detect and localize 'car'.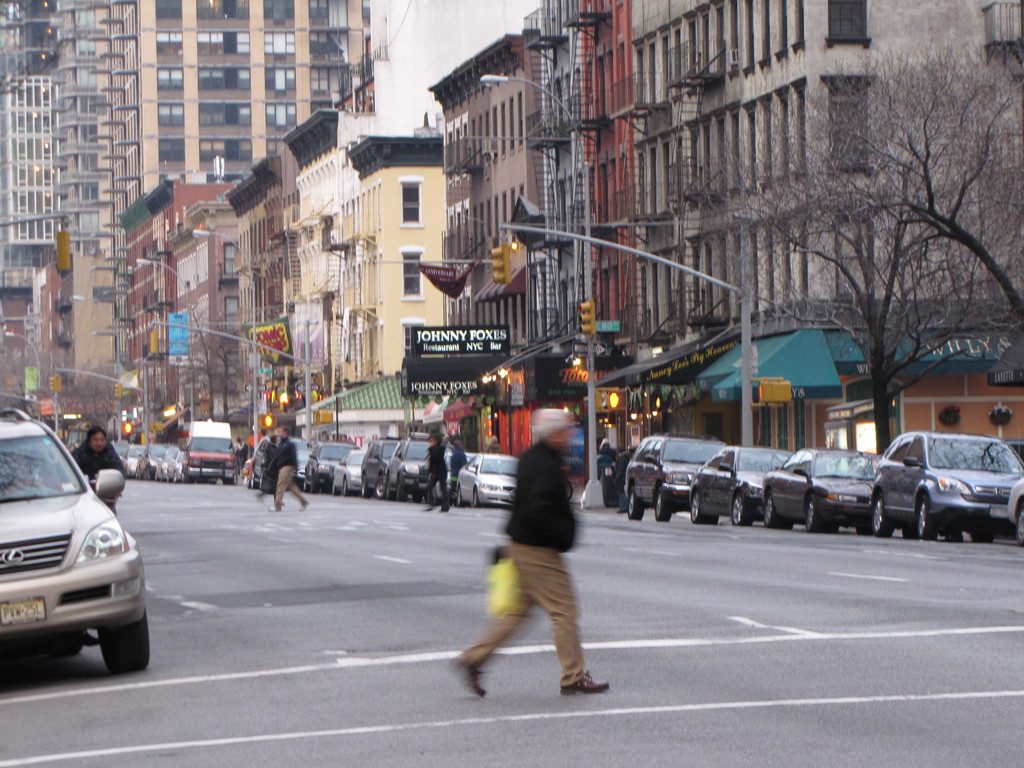
Localized at crop(2, 423, 147, 682).
